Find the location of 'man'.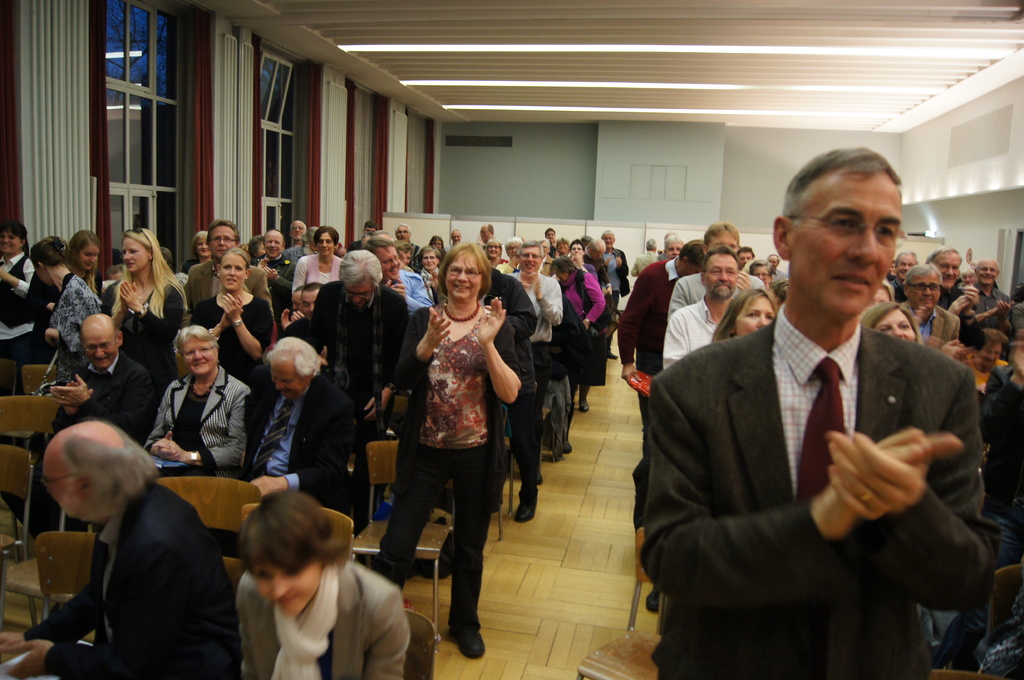
Location: (581, 239, 614, 296).
